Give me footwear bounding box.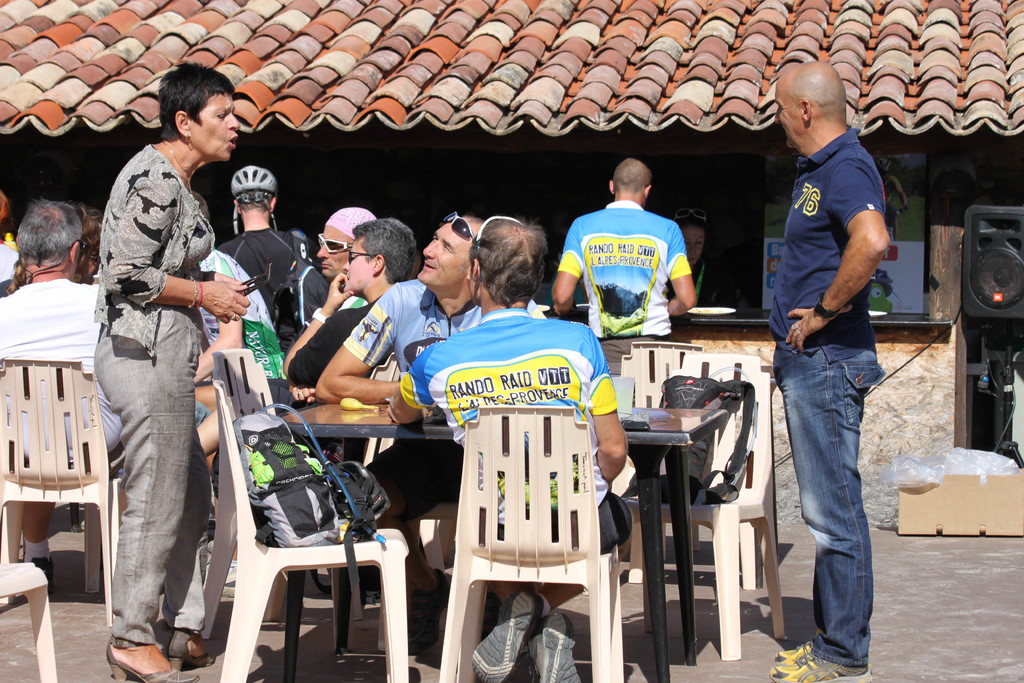
105 630 202 682.
